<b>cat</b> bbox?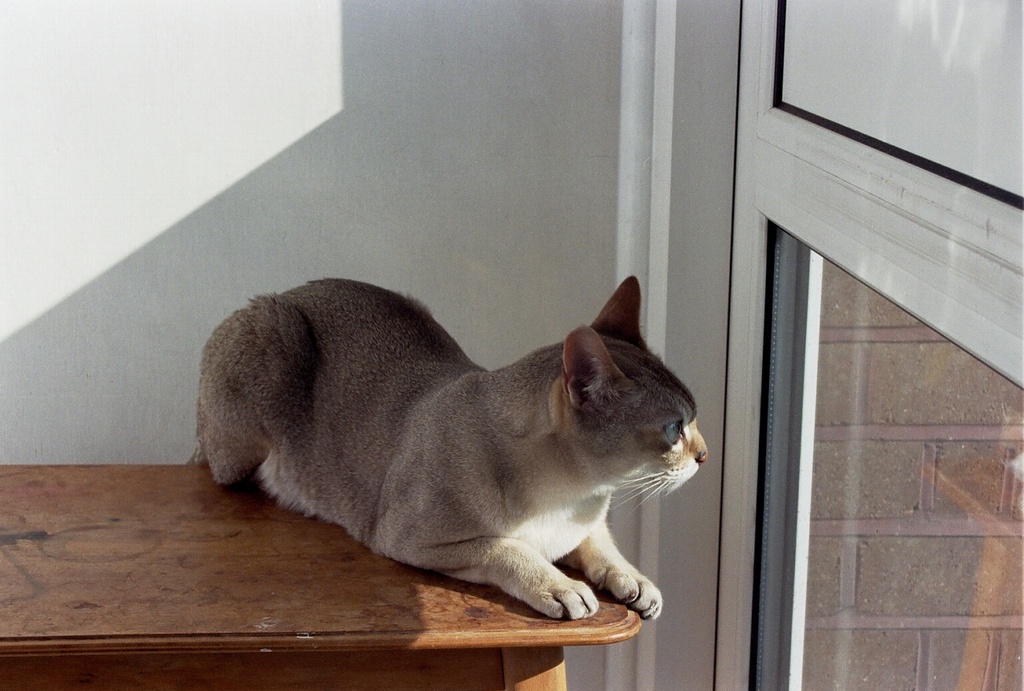
186 264 765 622
